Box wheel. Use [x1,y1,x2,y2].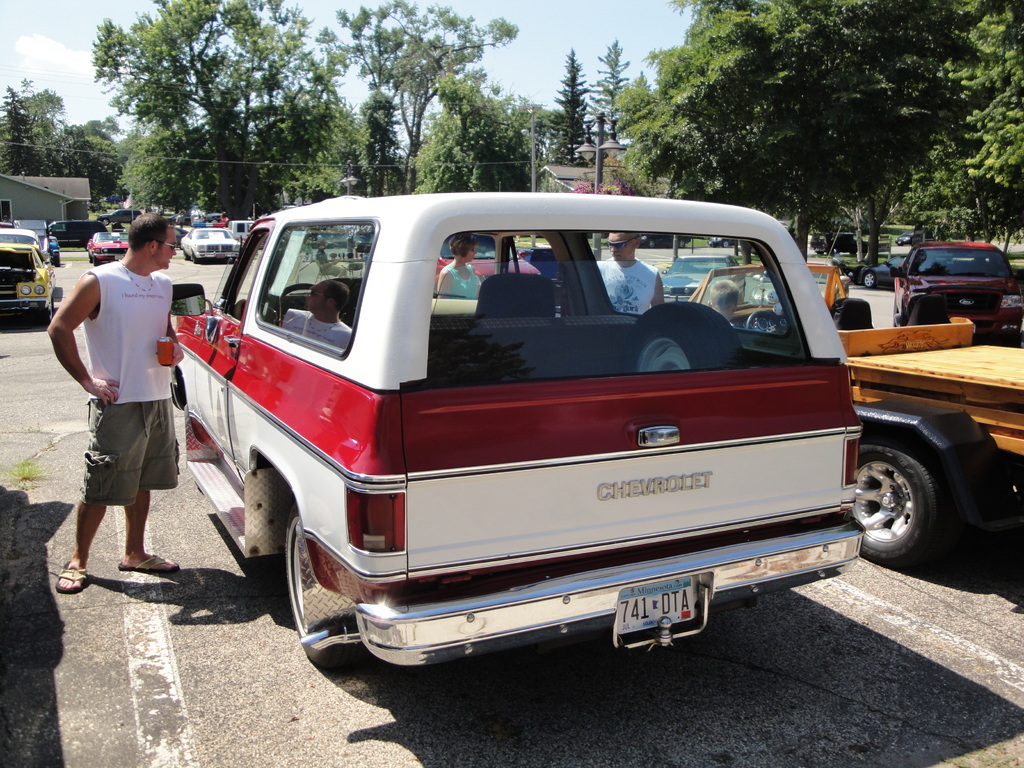
[861,438,952,572].
